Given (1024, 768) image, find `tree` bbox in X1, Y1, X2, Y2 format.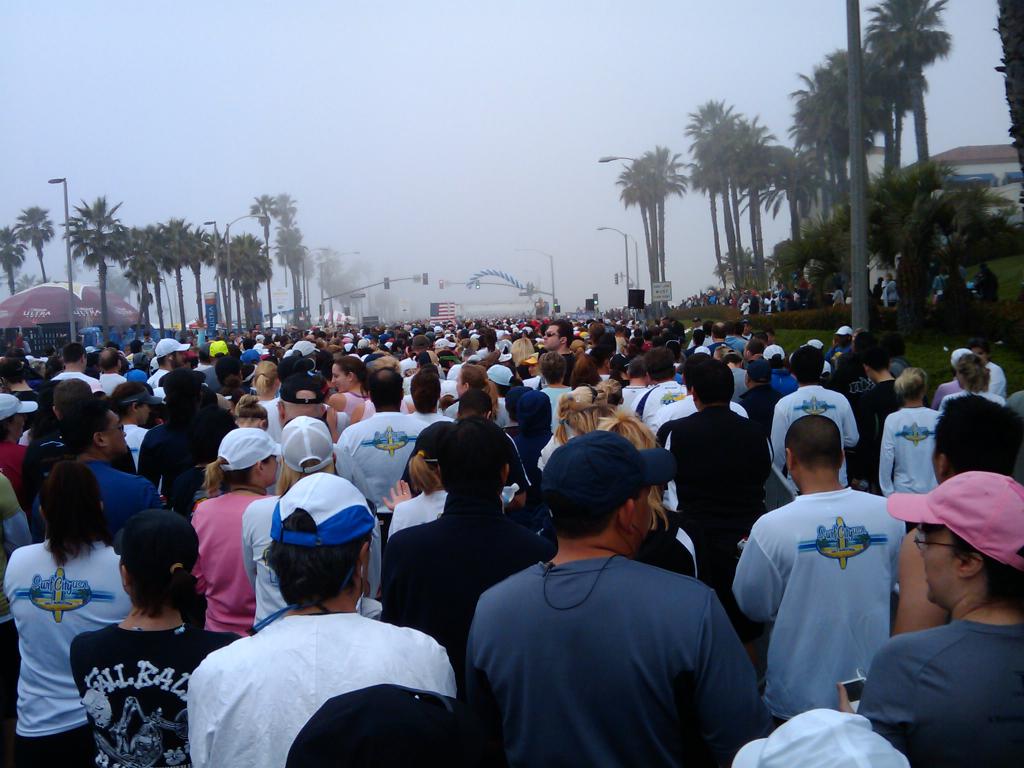
291, 237, 314, 325.
